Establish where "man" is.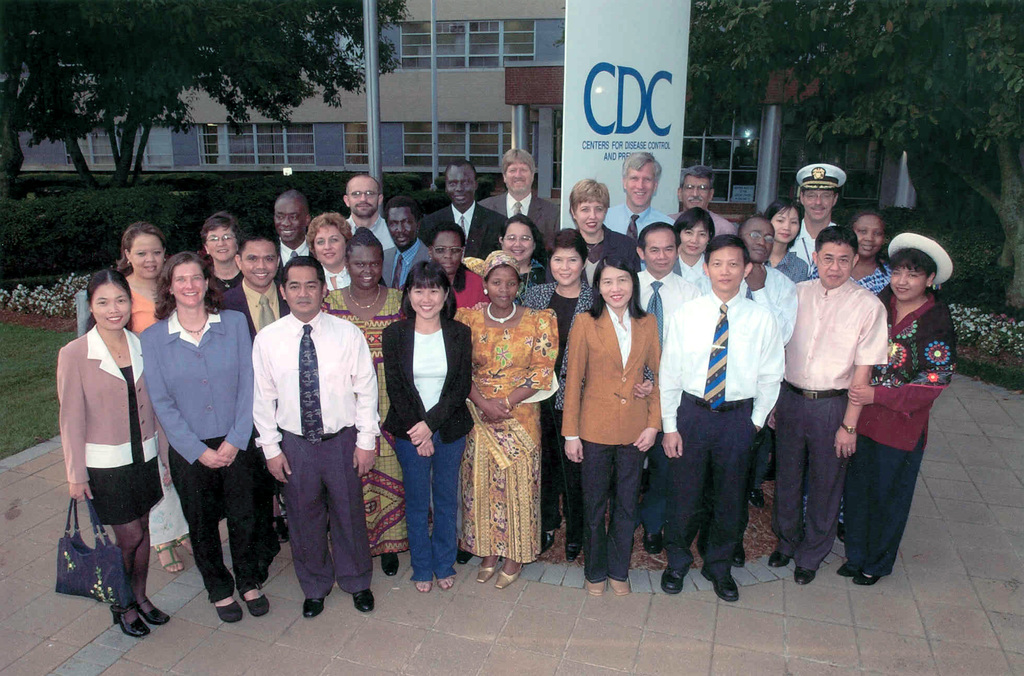
Established at [633,223,702,553].
